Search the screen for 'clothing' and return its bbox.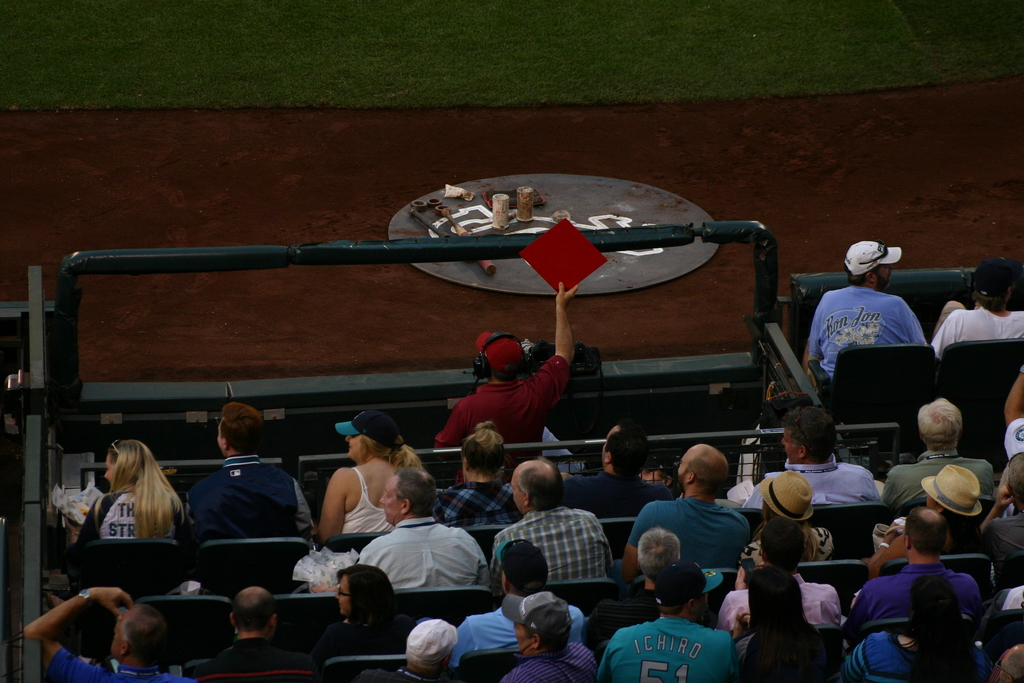
Found: {"x1": 599, "y1": 602, "x2": 728, "y2": 682}.
